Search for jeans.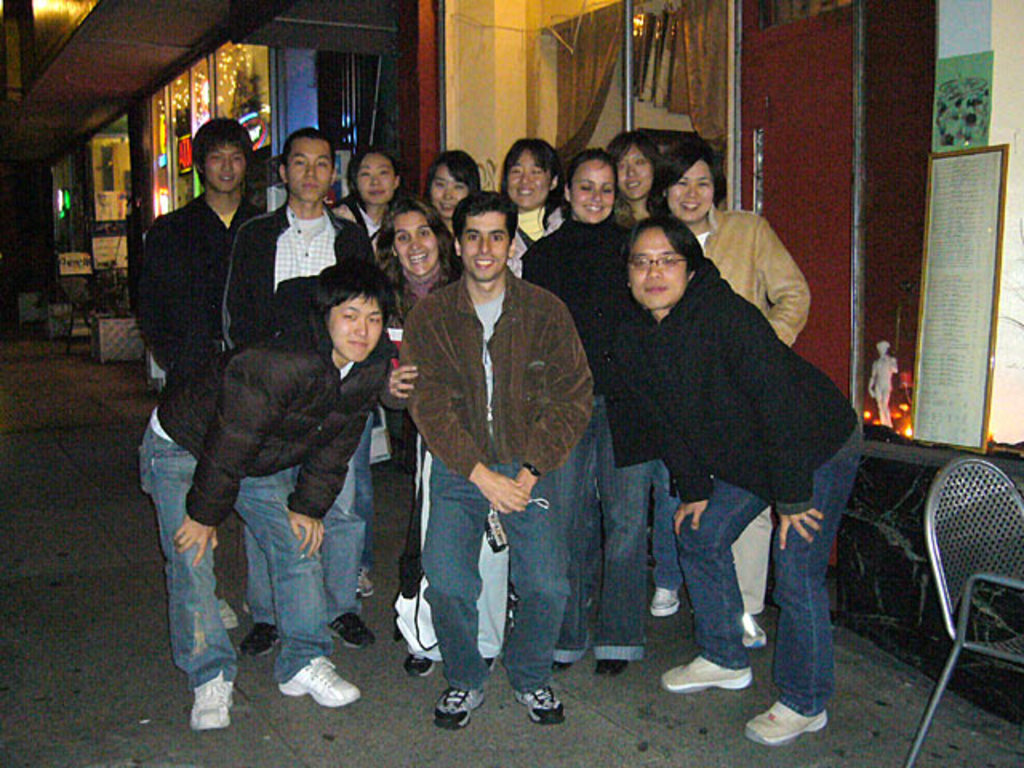
Found at 674/424/866/712.
